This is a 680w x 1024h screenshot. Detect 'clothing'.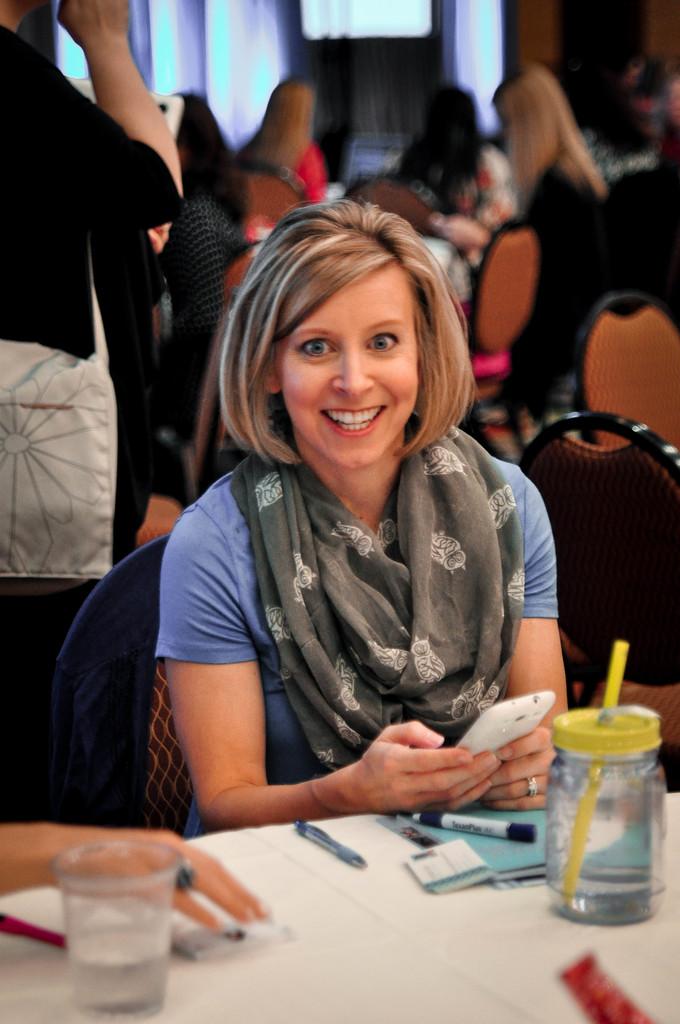
box(521, 171, 596, 409).
